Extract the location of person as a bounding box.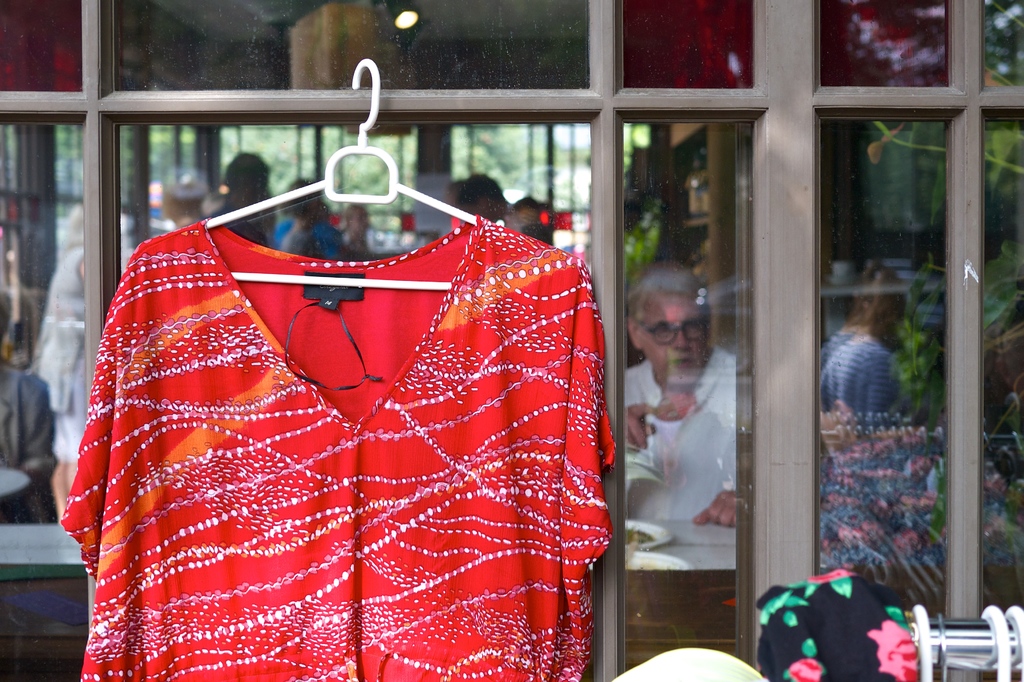
633/260/740/535.
